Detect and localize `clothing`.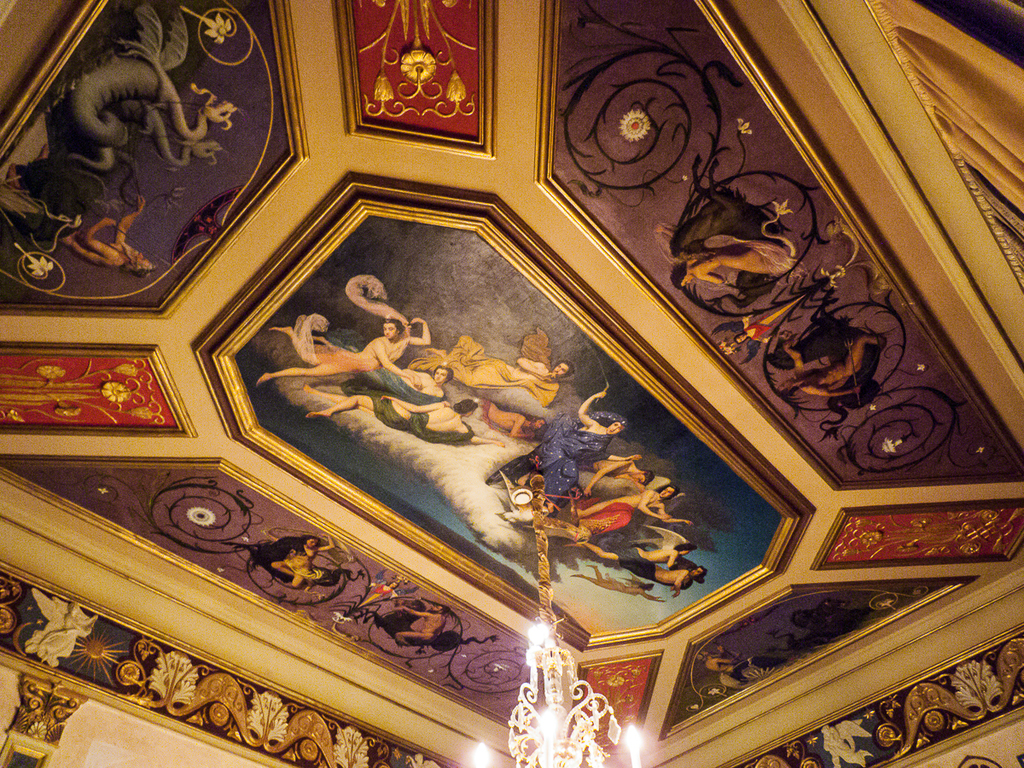
Localized at <box>687,223,790,281</box>.
